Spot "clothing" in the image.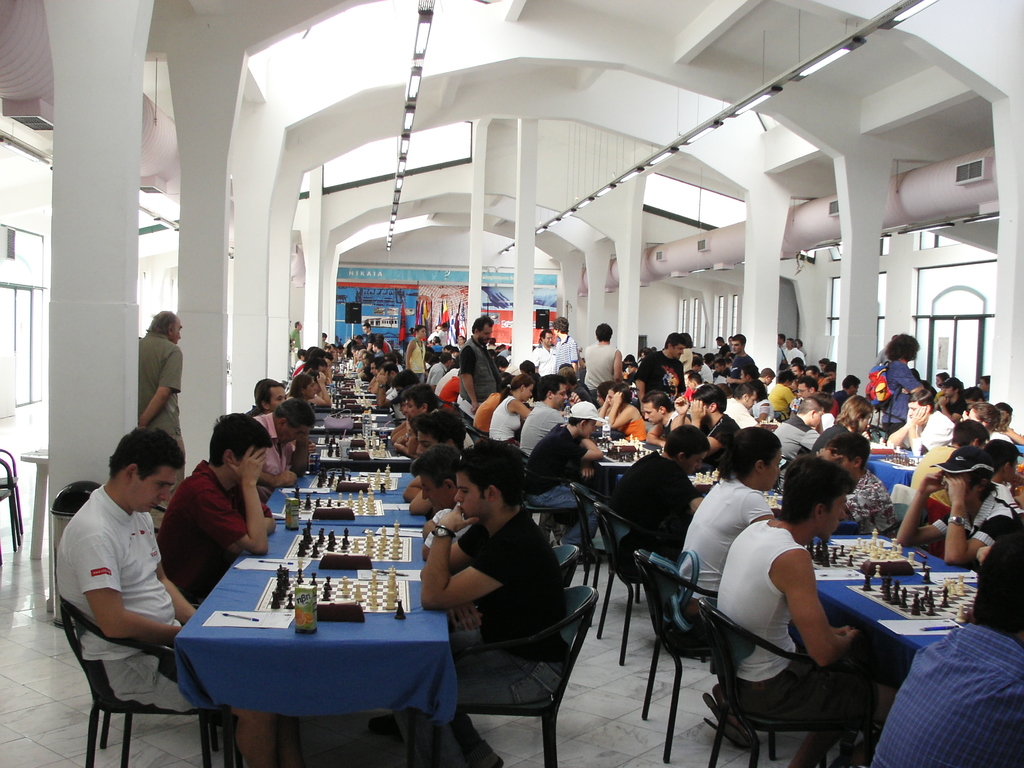
"clothing" found at [x1=380, y1=386, x2=402, y2=422].
